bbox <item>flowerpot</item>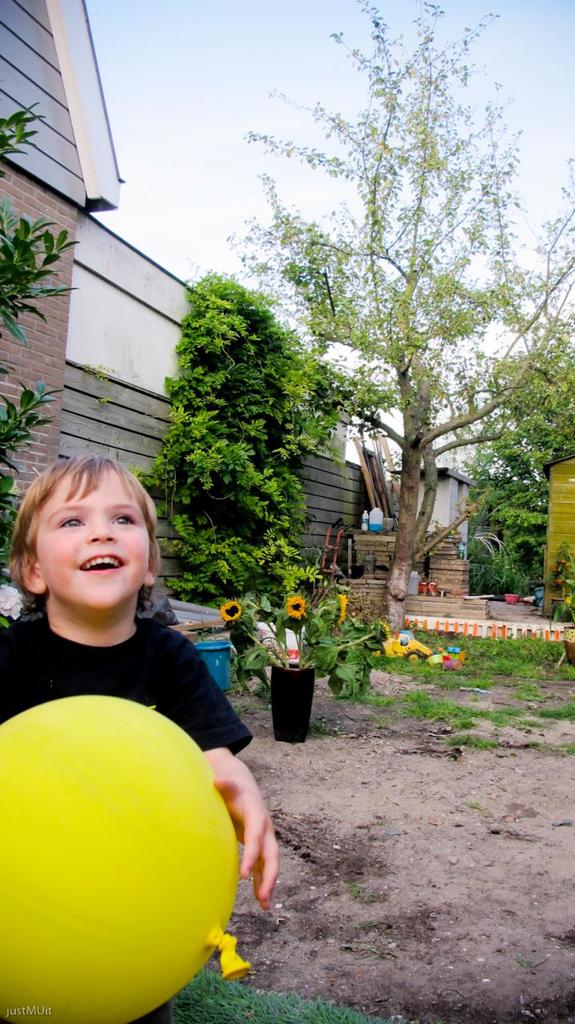
box=[551, 596, 570, 630]
